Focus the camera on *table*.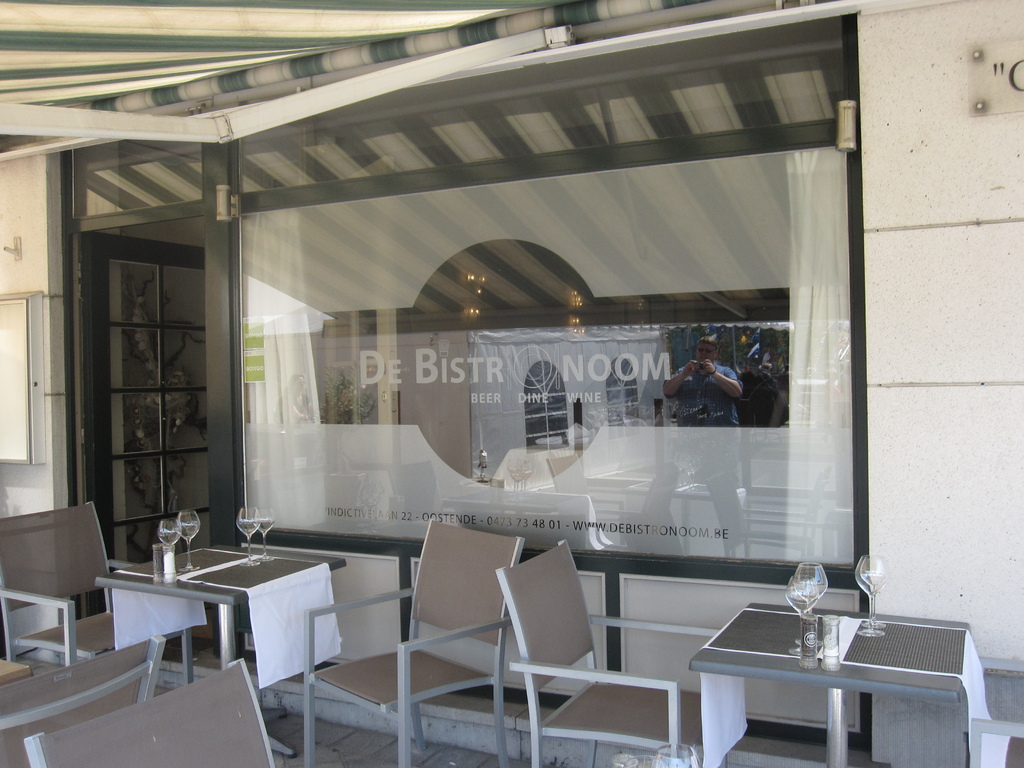
Focus region: detection(685, 600, 973, 767).
